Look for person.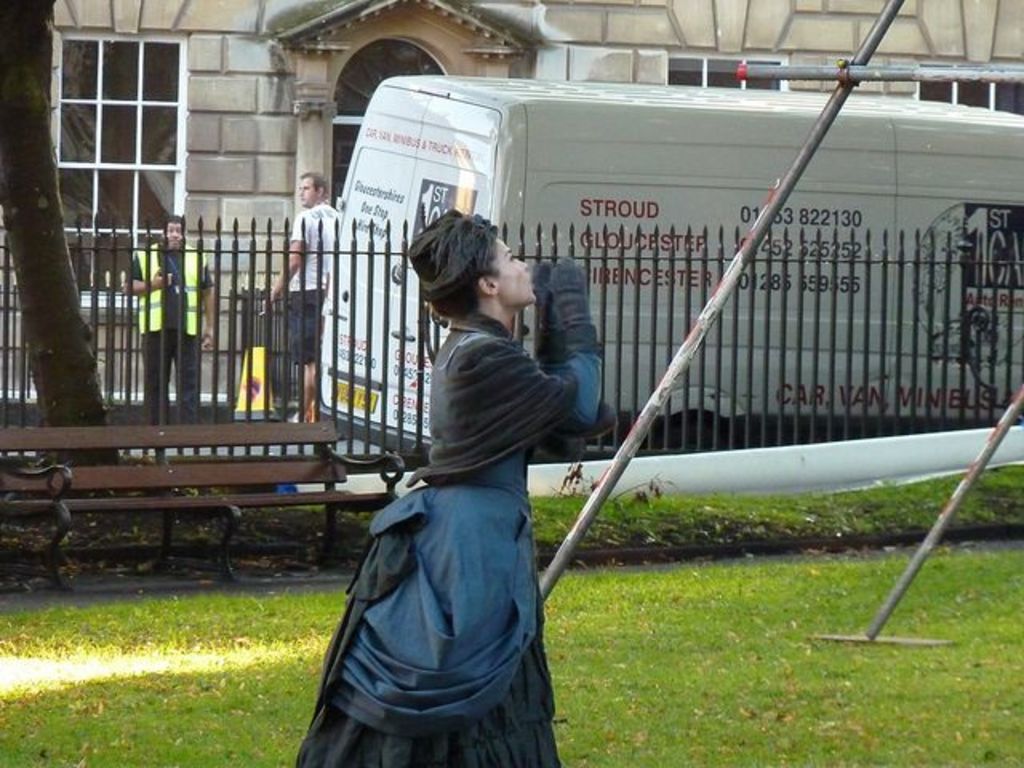
Found: (x1=286, y1=210, x2=606, y2=766).
